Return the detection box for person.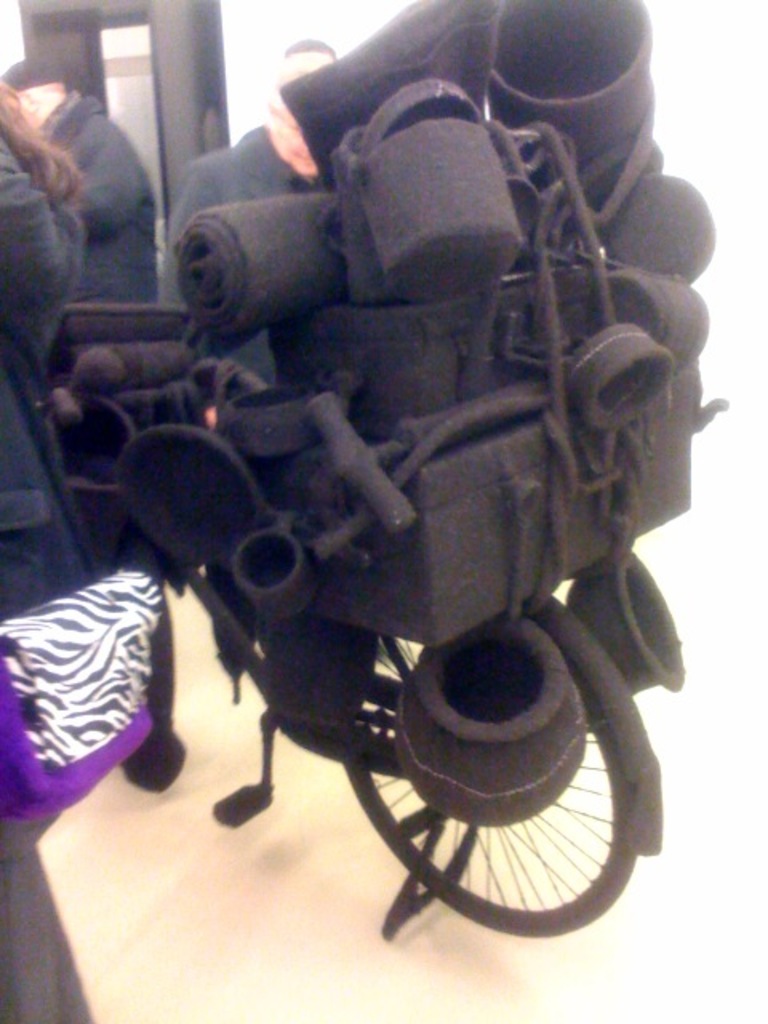
174,40,323,389.
